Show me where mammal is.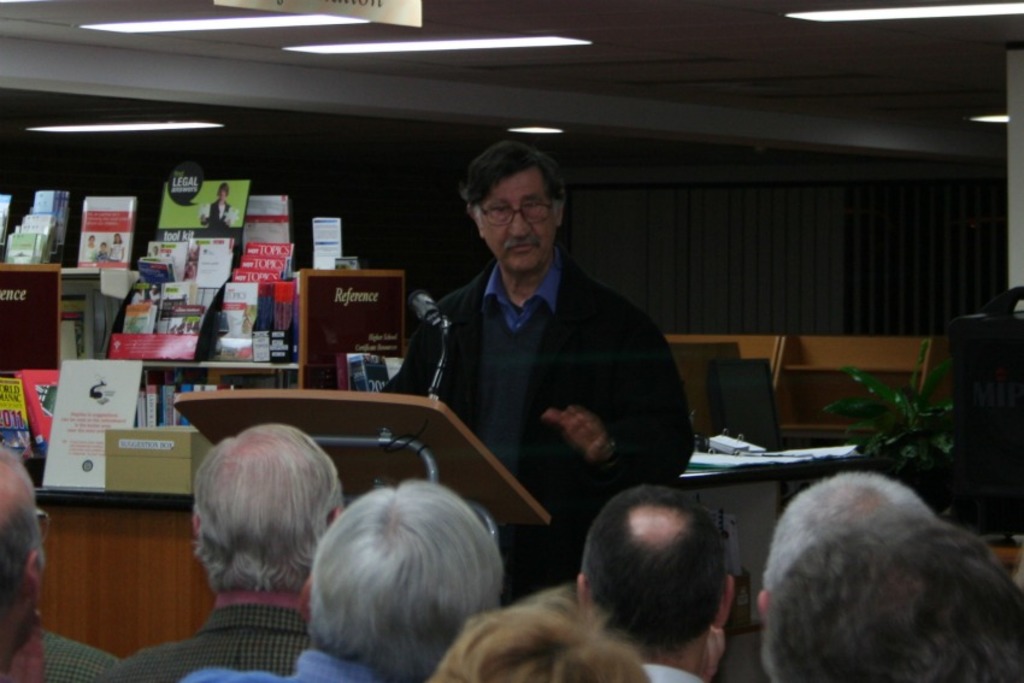
mammal is at [left=253, top=460, right=514, bottom=682].
